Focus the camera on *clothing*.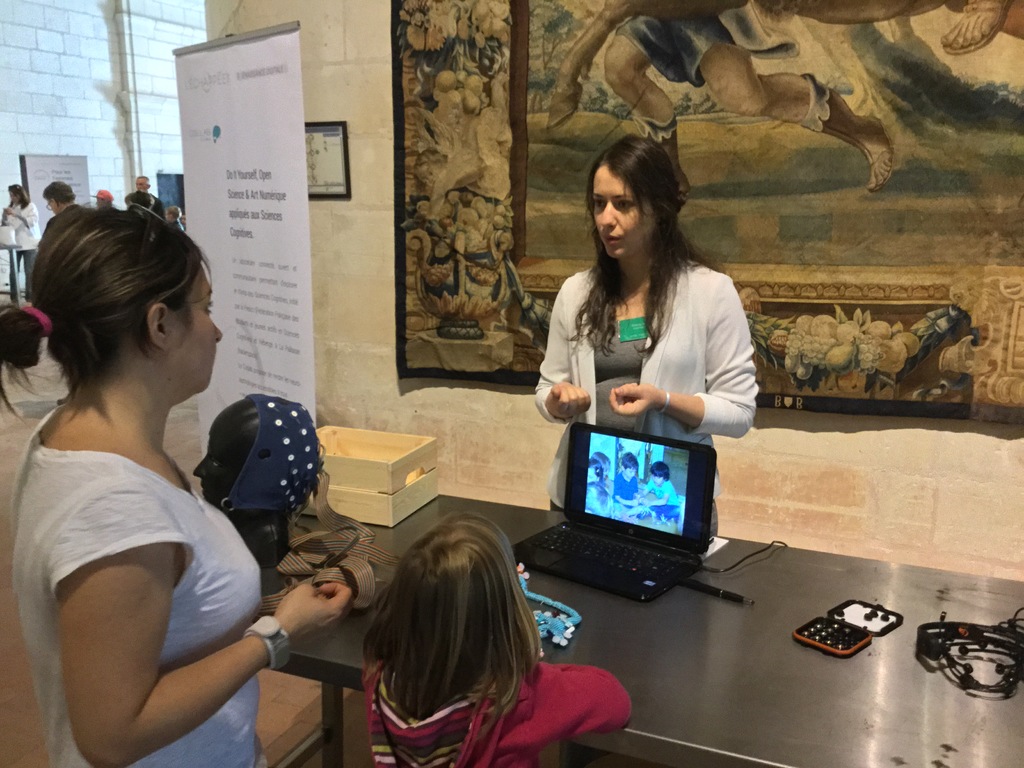
Focus region: pyautogui.locateOnScreen(612, 472, 639, 516).
